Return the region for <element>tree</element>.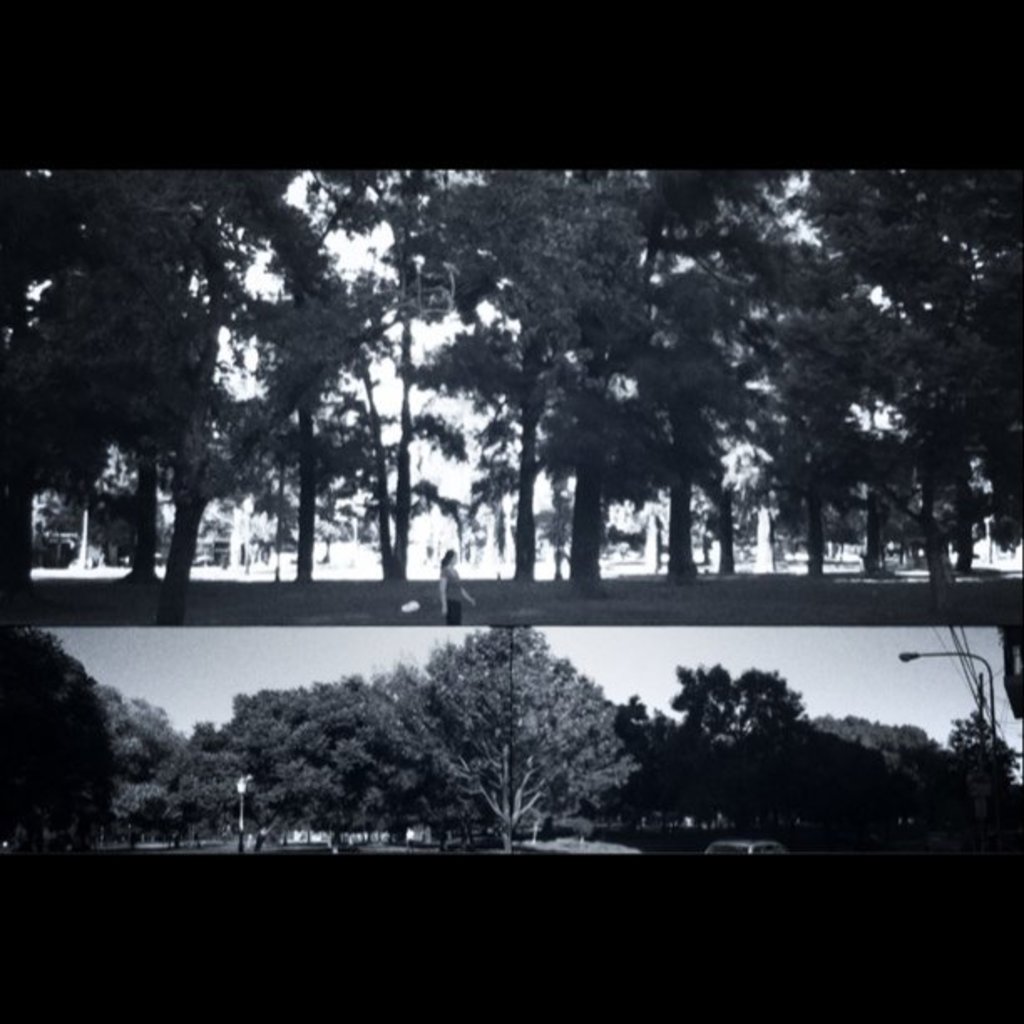
[left=653, top=169, right=897, bottom=577].
